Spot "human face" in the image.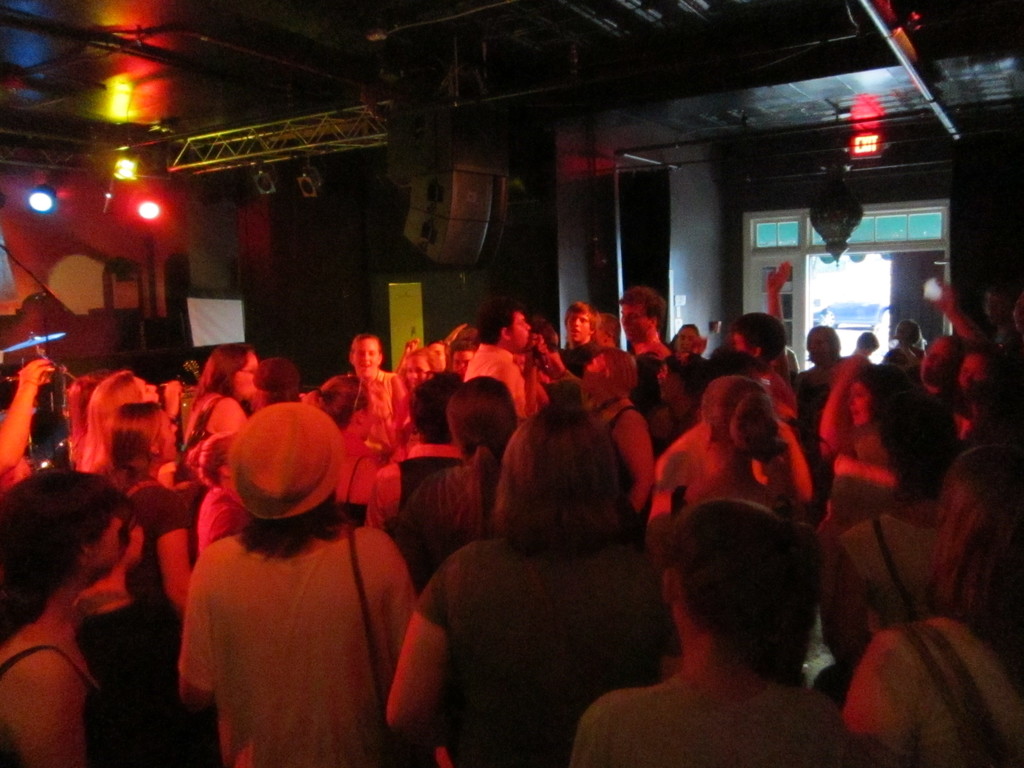
"human face" found at [x1=353, y1=339, x2=381, y2=380].
